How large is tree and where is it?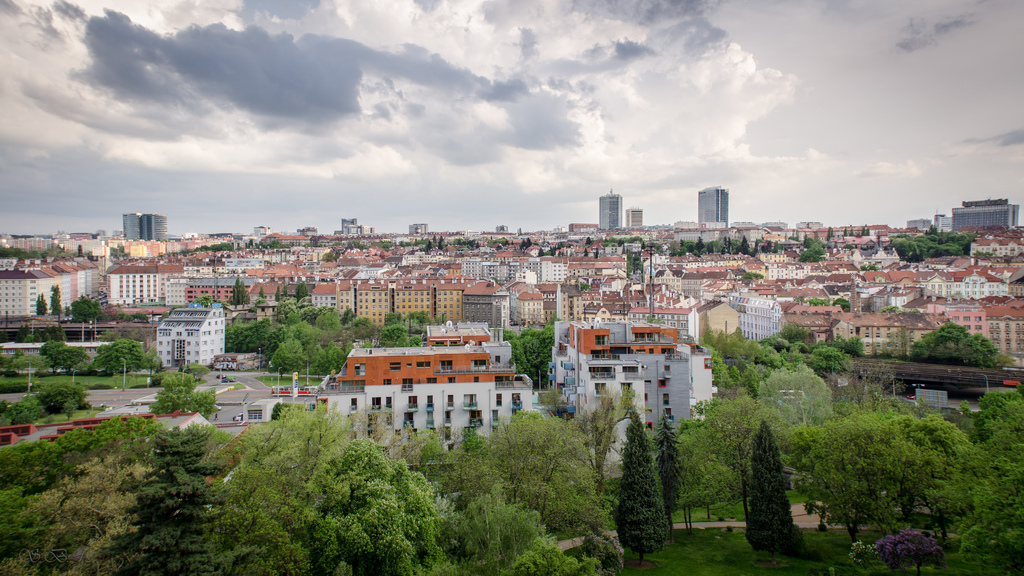
Bounding box: [left=175, top=362, right=216, bottom=377].
